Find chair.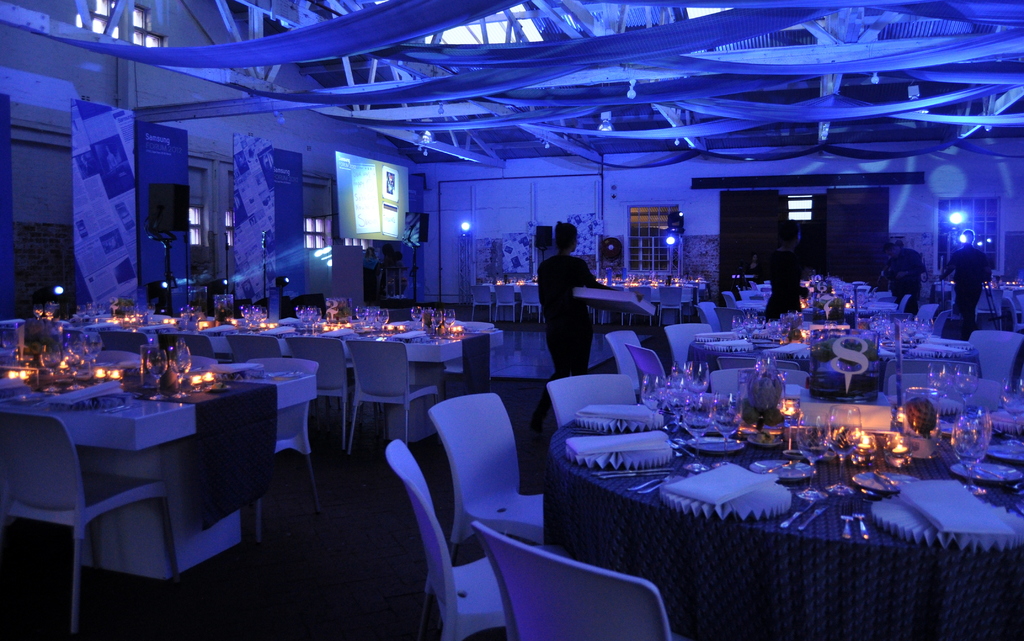
929/310/947/339.
